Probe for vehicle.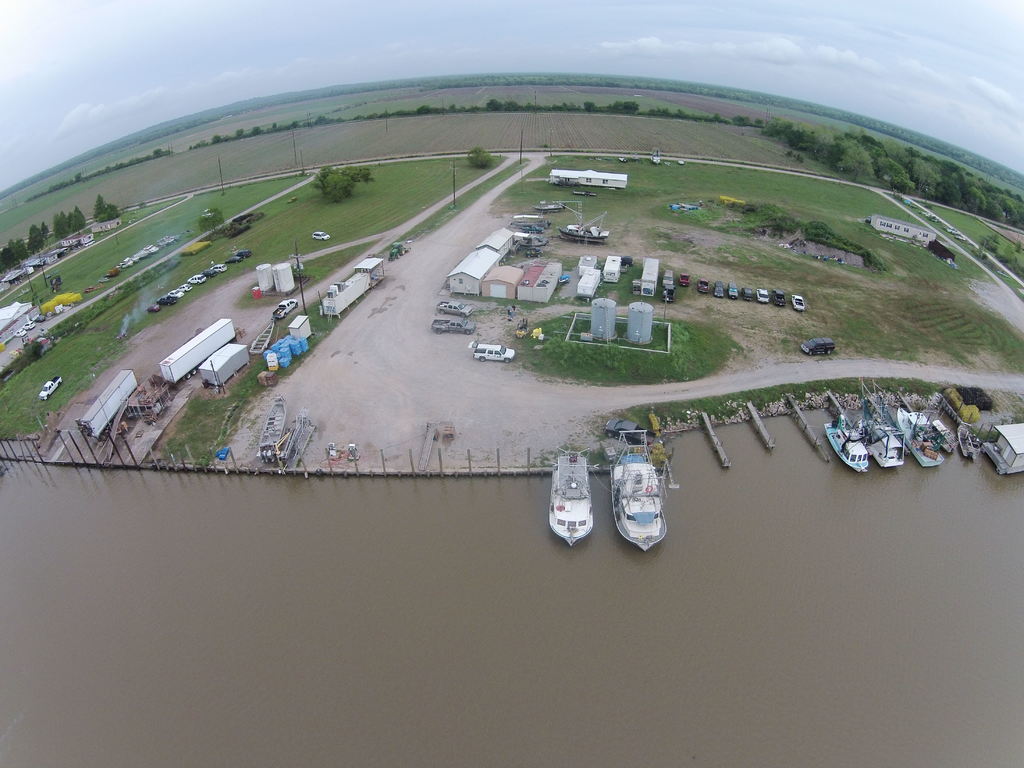
Probe result: select_region(40, 378, 65, 404).
